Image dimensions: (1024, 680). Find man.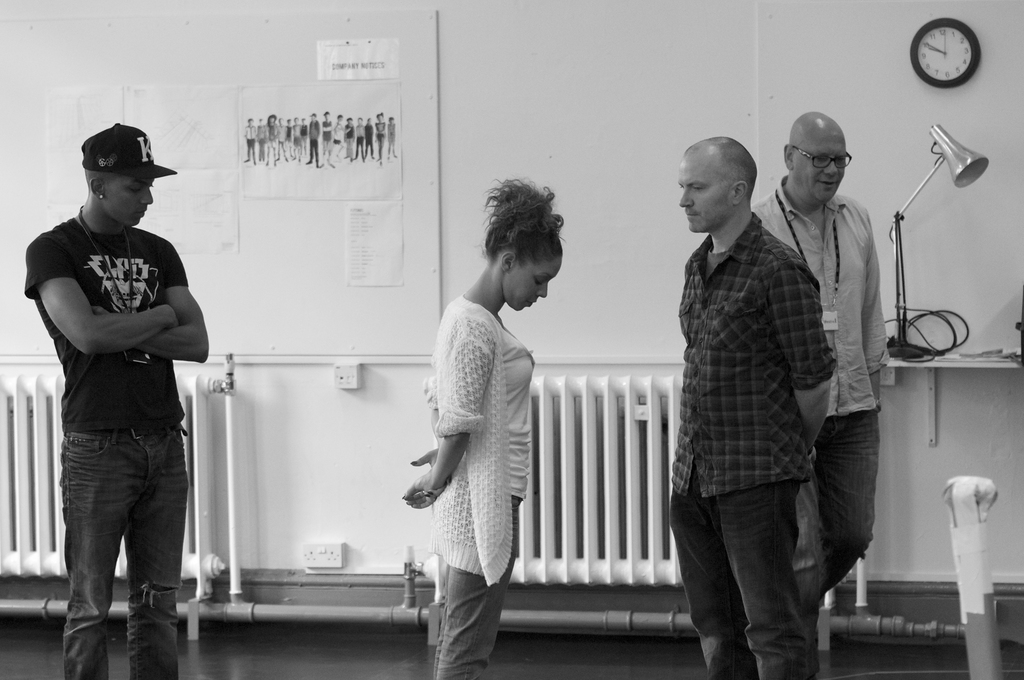
region(361, 114, 375, 160).
